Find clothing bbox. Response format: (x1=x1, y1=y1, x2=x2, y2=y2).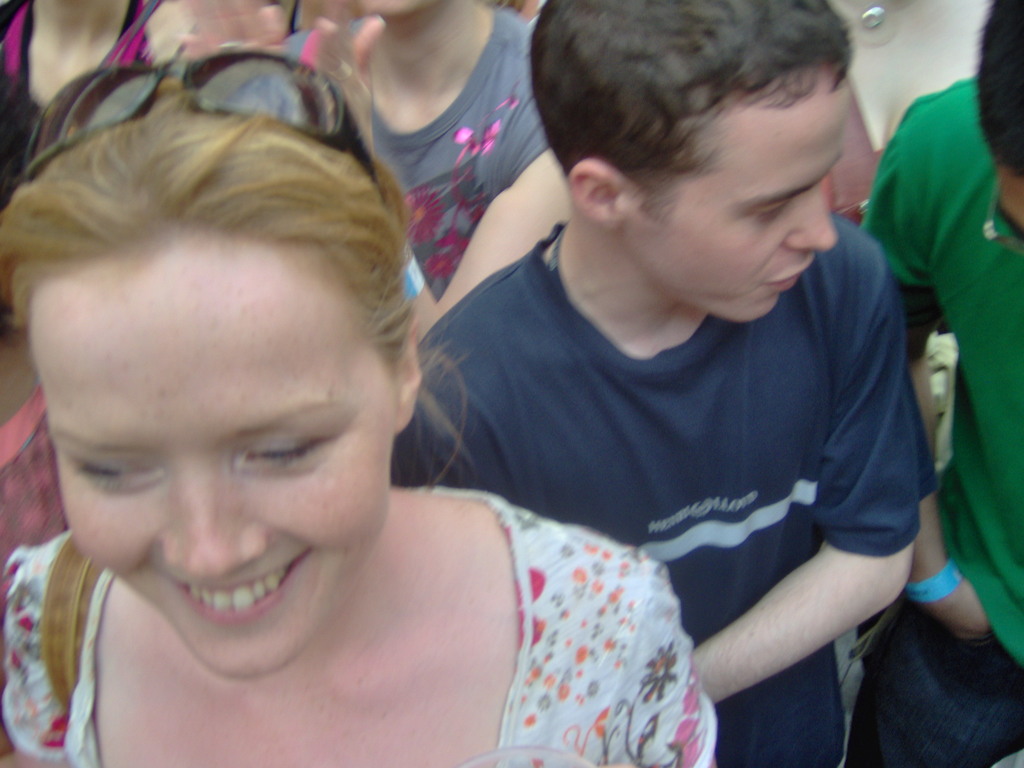
(x1=429, y1=173, x2=940, y2=727).
